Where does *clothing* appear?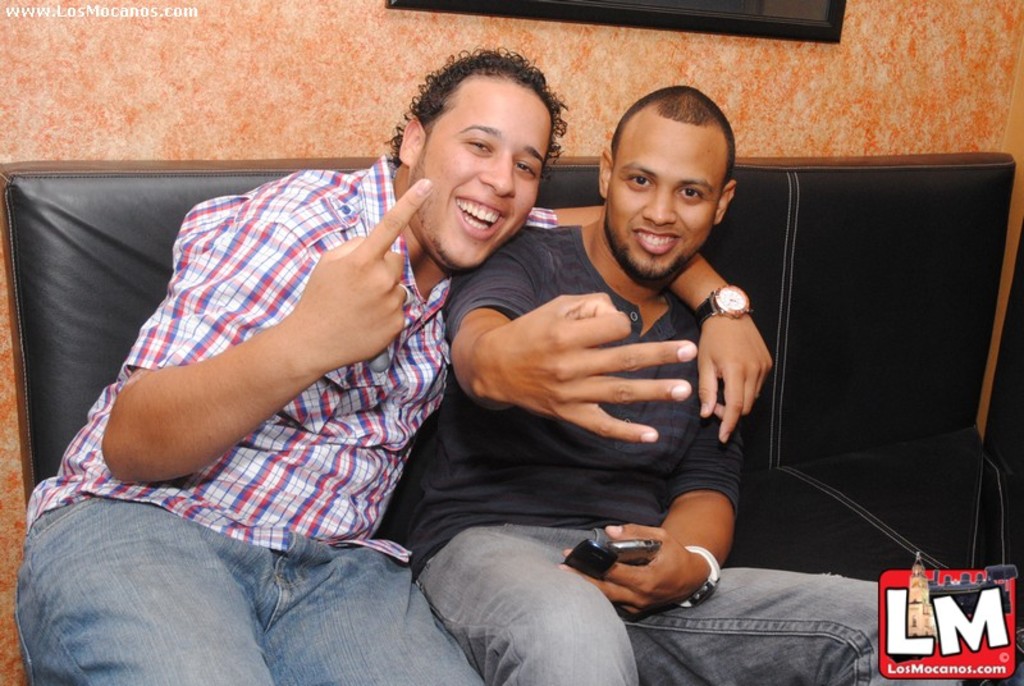
Appears at <region>388, 219, 970, 685</region>.
